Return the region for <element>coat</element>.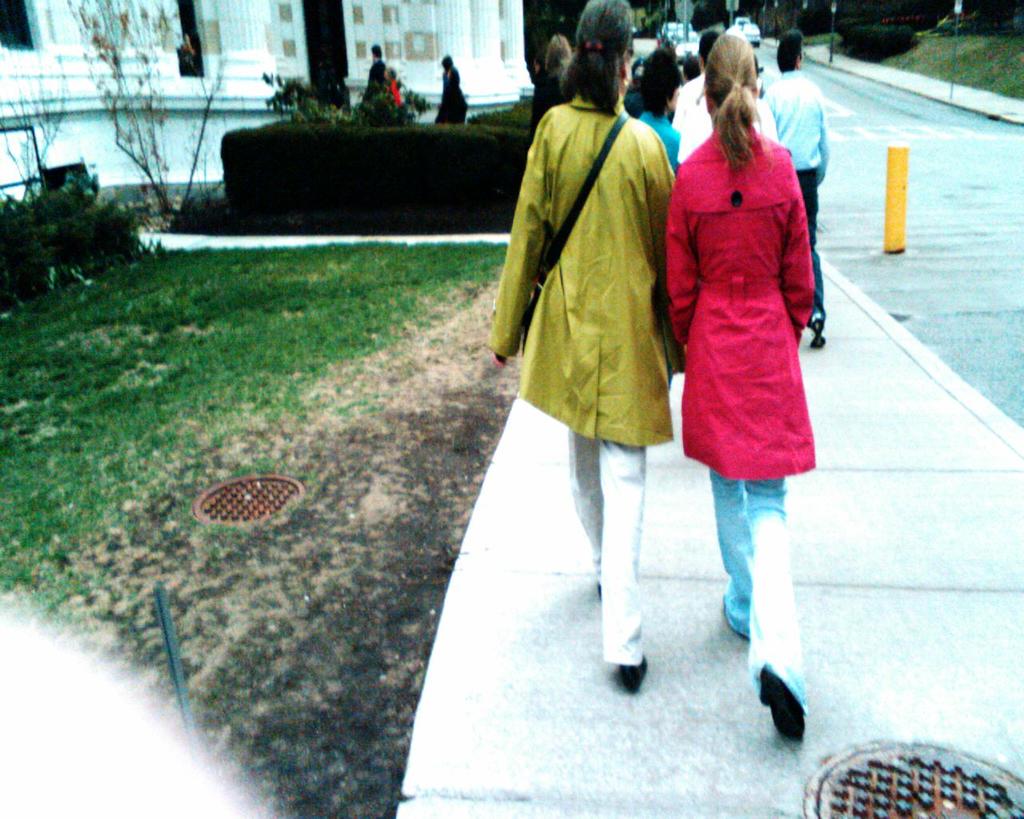
672:79:823:490.
